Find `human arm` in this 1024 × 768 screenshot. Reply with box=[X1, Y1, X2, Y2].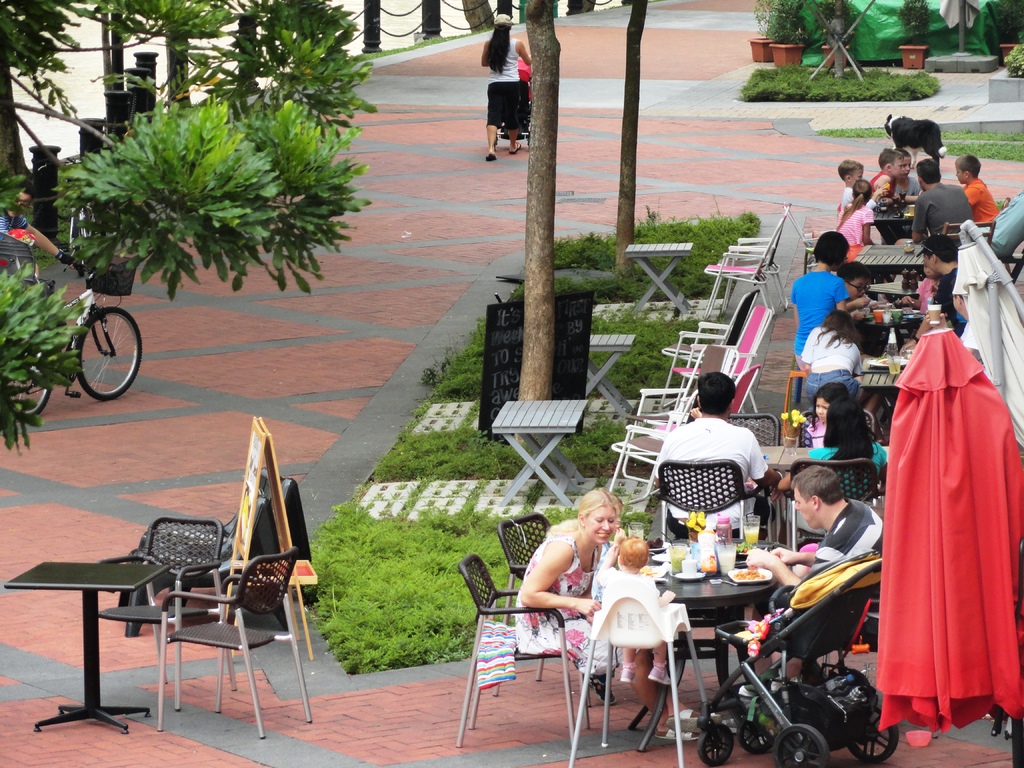
box=[912, 196, 923, 243].
